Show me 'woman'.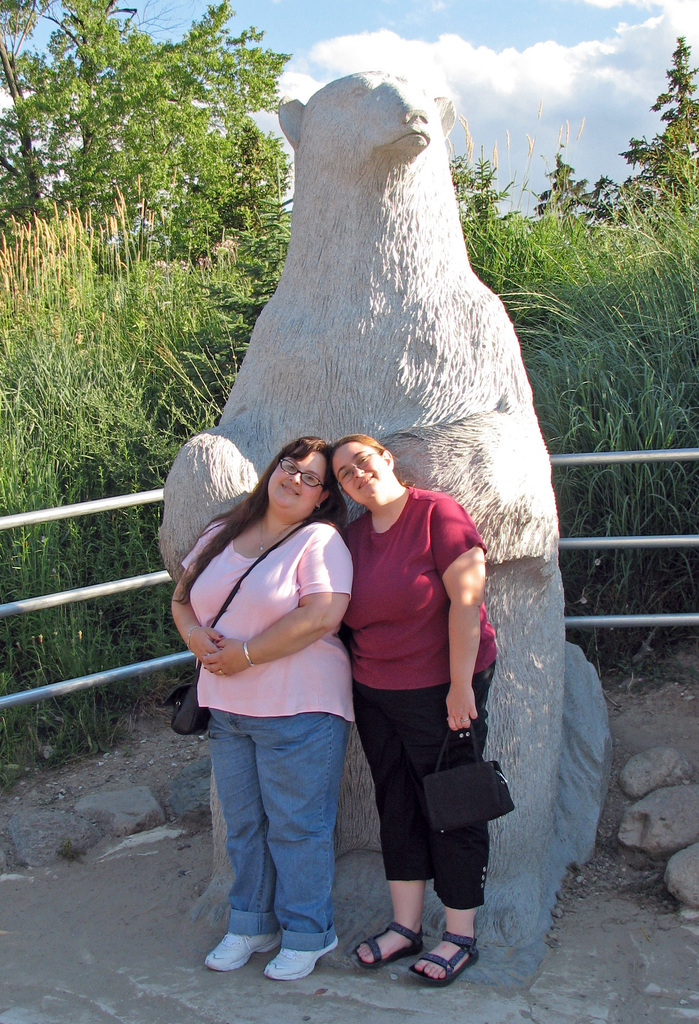
'woman' is here: l=171, t=401, r=386, b=986.
